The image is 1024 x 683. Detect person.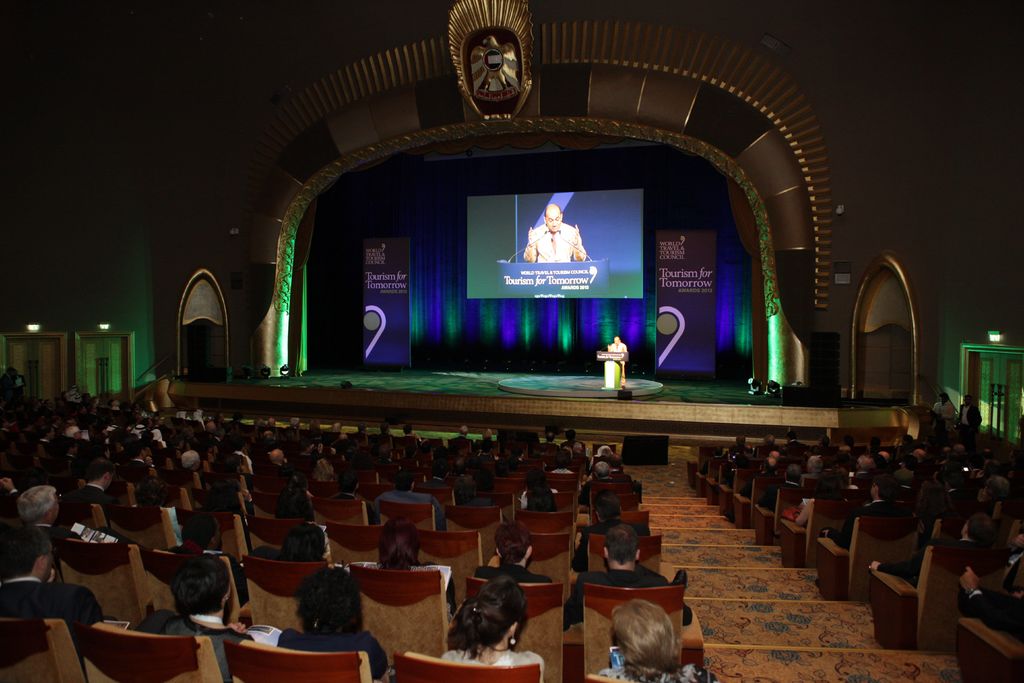
Detection: bbox=[333, 421, 337, 434].
